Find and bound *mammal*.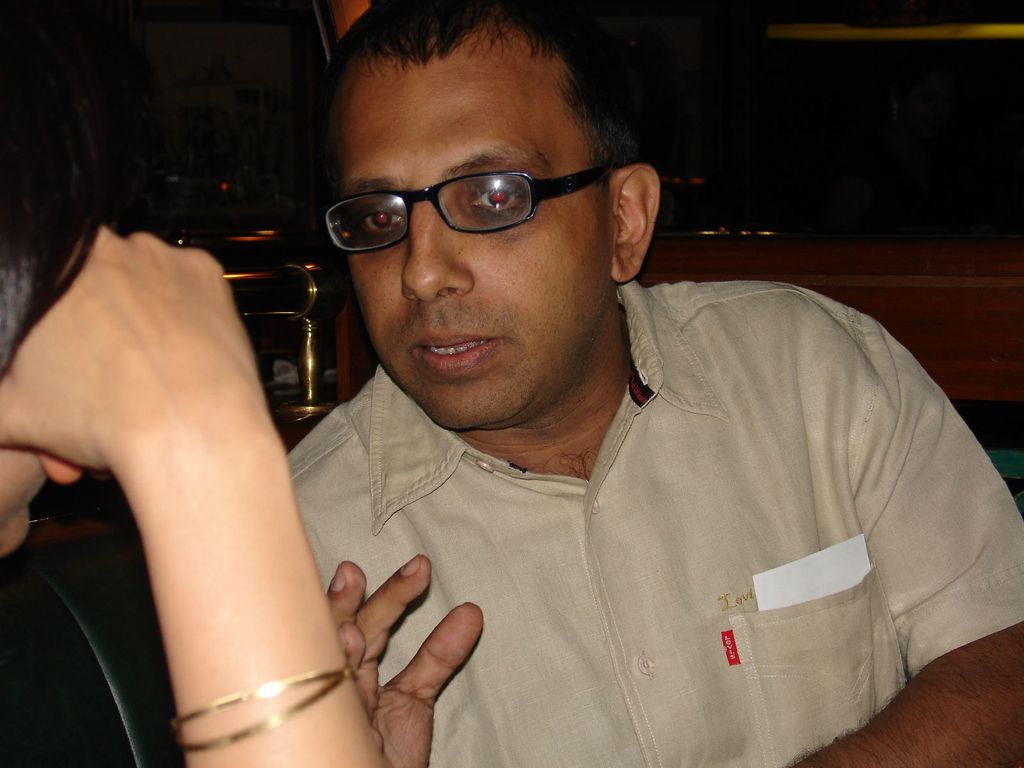
Bound: region(276, 0, 1023, 767).
